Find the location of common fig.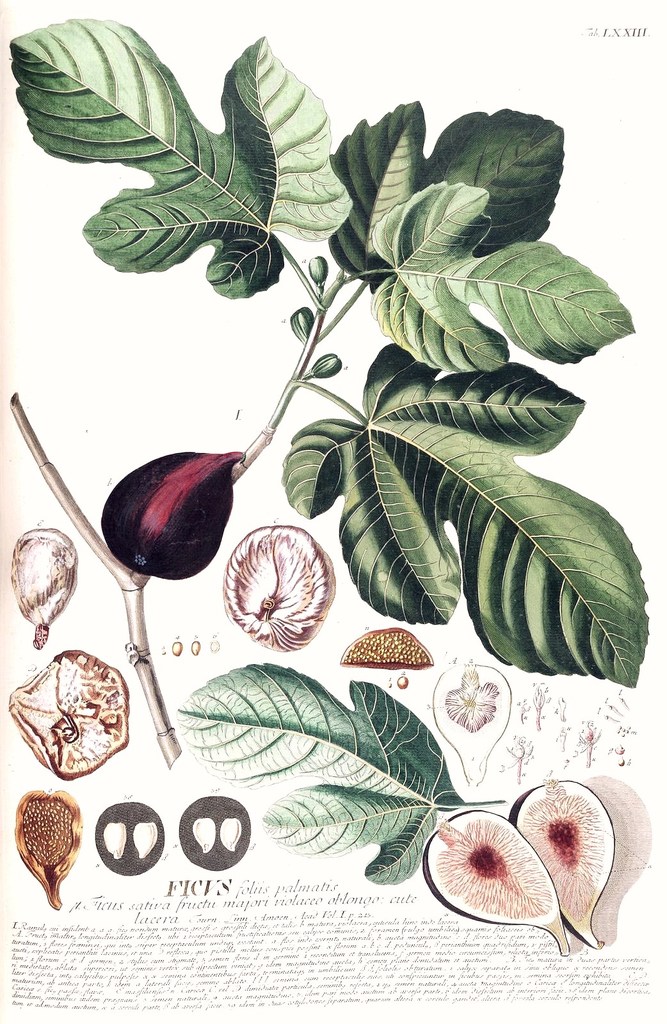
Location: bbox=(419, 807, 573, 954).
